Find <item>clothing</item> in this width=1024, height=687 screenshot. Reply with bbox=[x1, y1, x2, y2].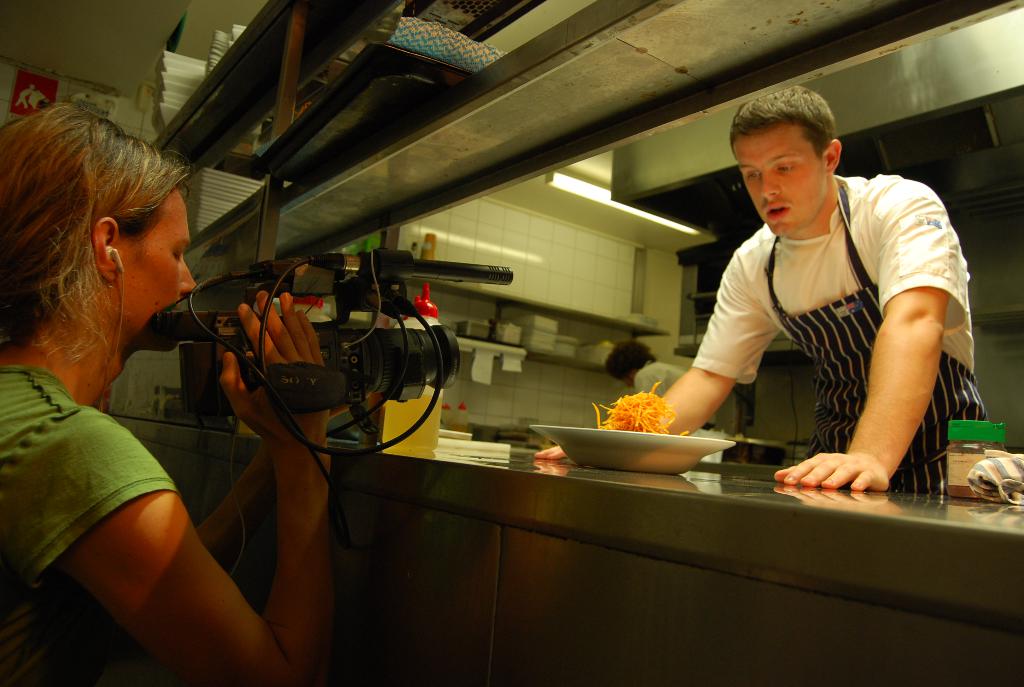
bbox=[0, 371, 173, 686].
